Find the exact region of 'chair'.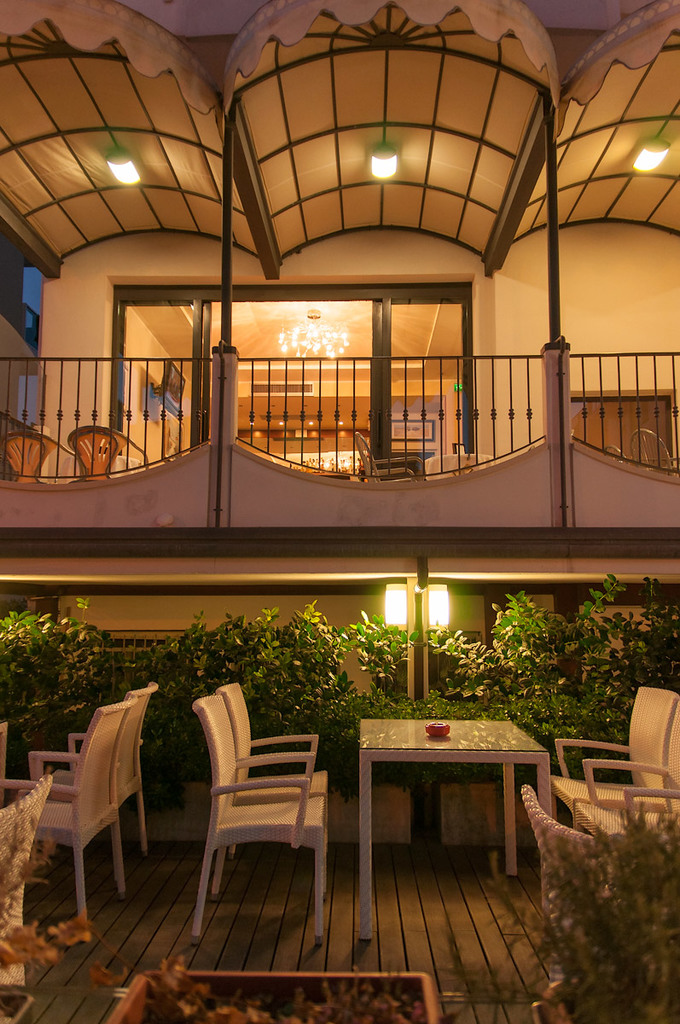
Exact region: left=573, top=729, right=679, bottom=851.
